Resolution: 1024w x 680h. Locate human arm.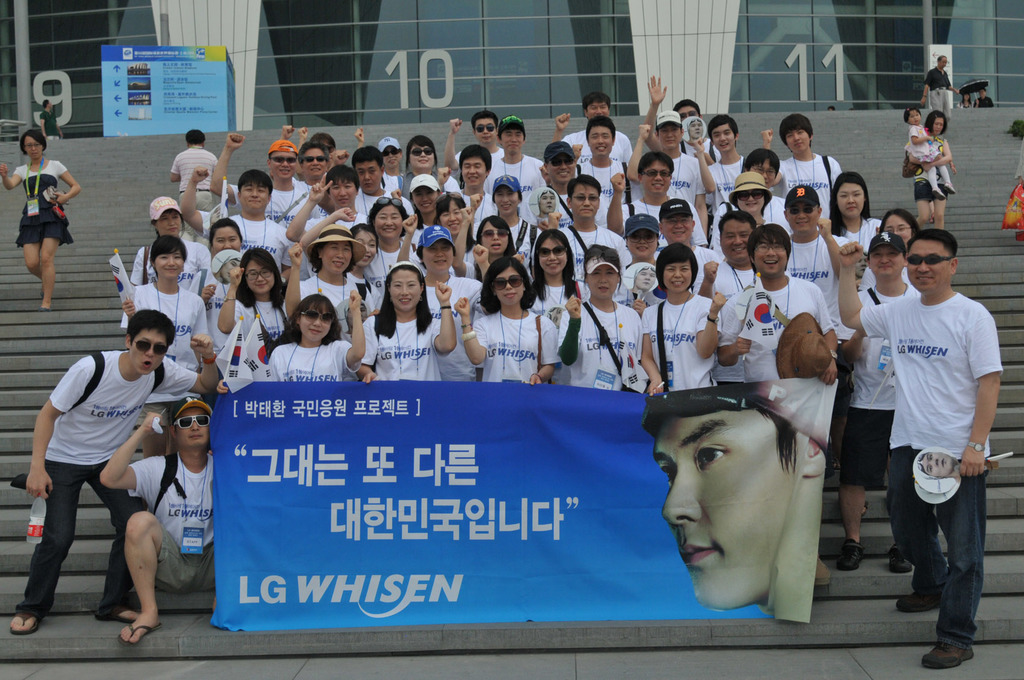
(467, 193, 483, 234).
